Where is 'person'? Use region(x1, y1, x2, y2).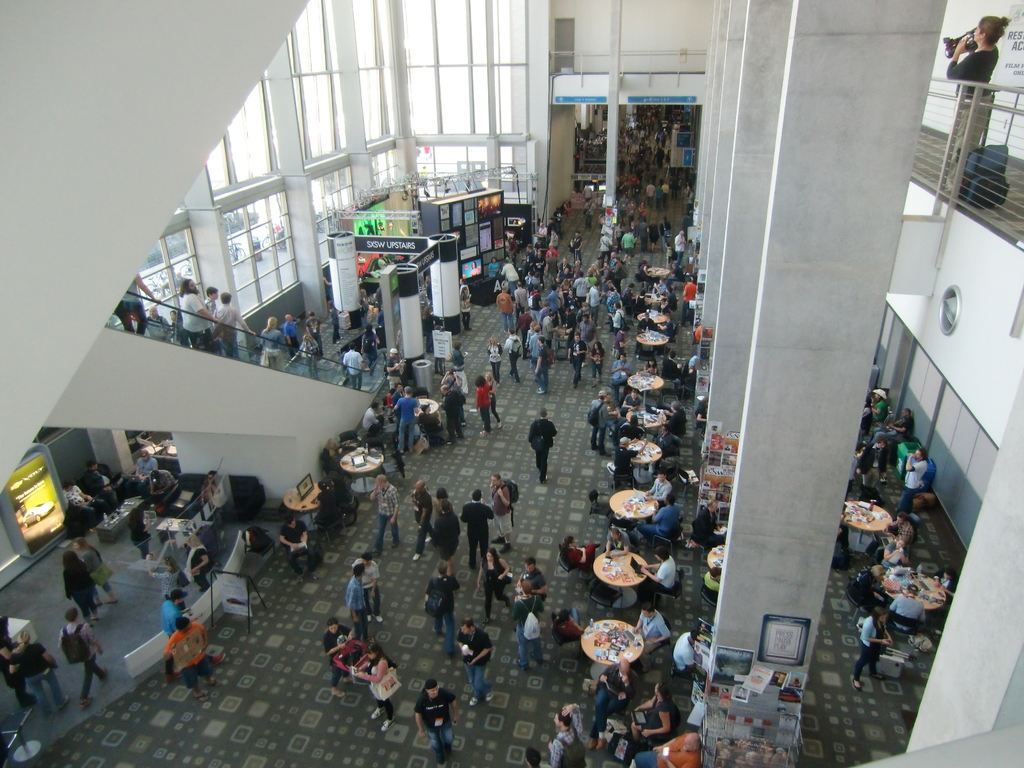
region(15, 628, 68, 721).
